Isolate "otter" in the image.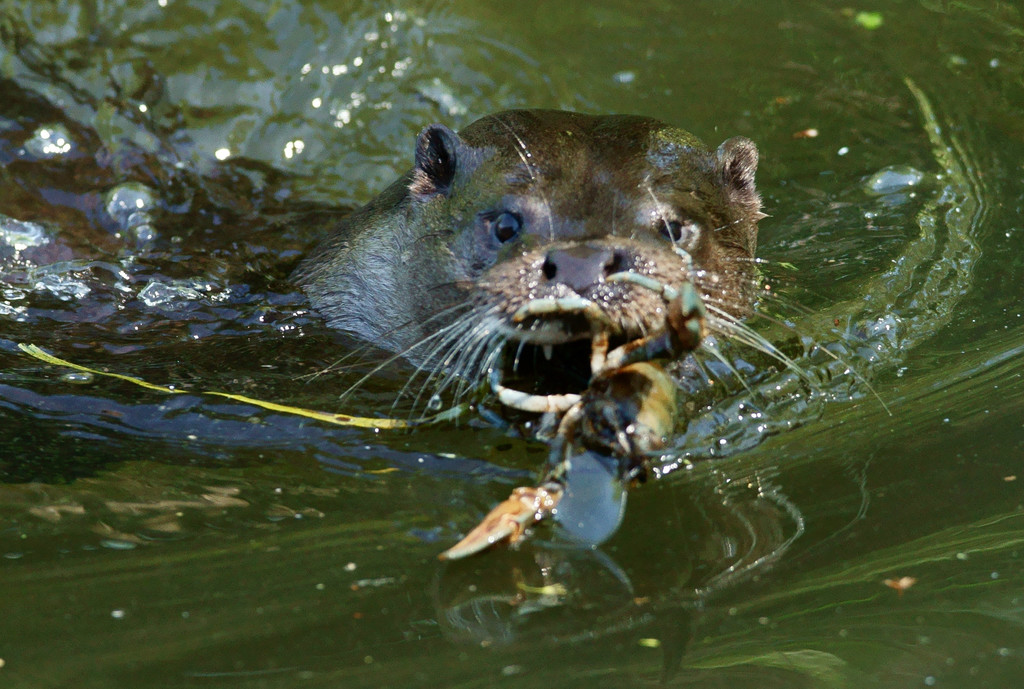
Isolated region: x1=0, y1=81, x2=887, y2=485.
